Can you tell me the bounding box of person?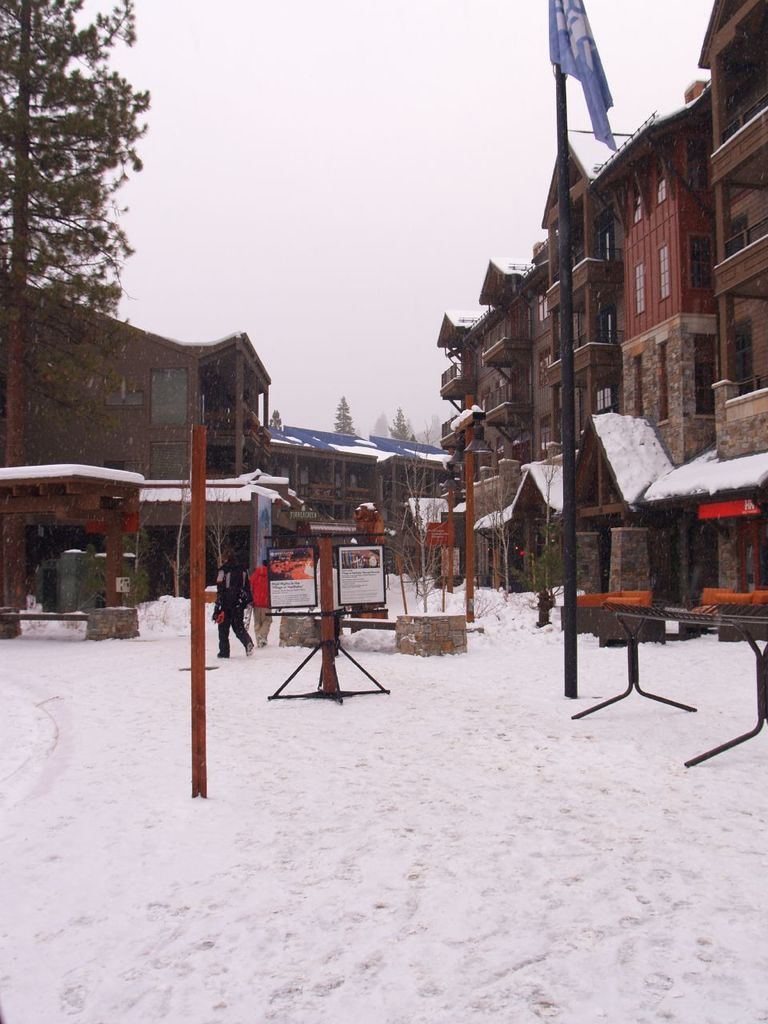
box=[210, 550, 260, 668].
